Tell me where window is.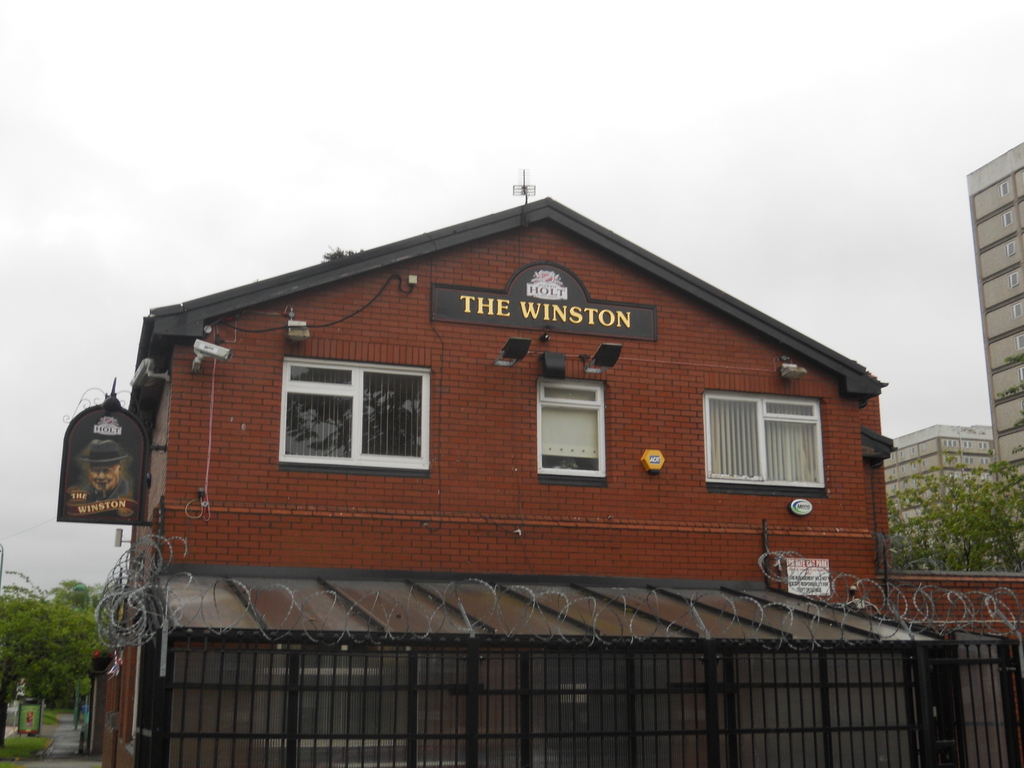
window is at crop(536, 381, 607, 479).
